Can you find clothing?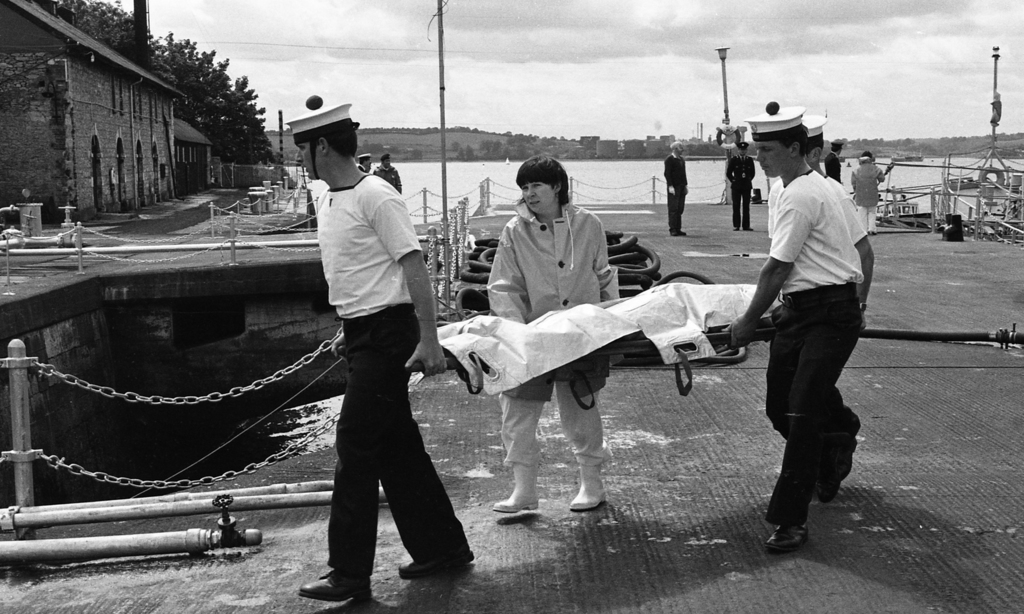
Yes, bounding box: l=374, t=165, r=403, b=193.
